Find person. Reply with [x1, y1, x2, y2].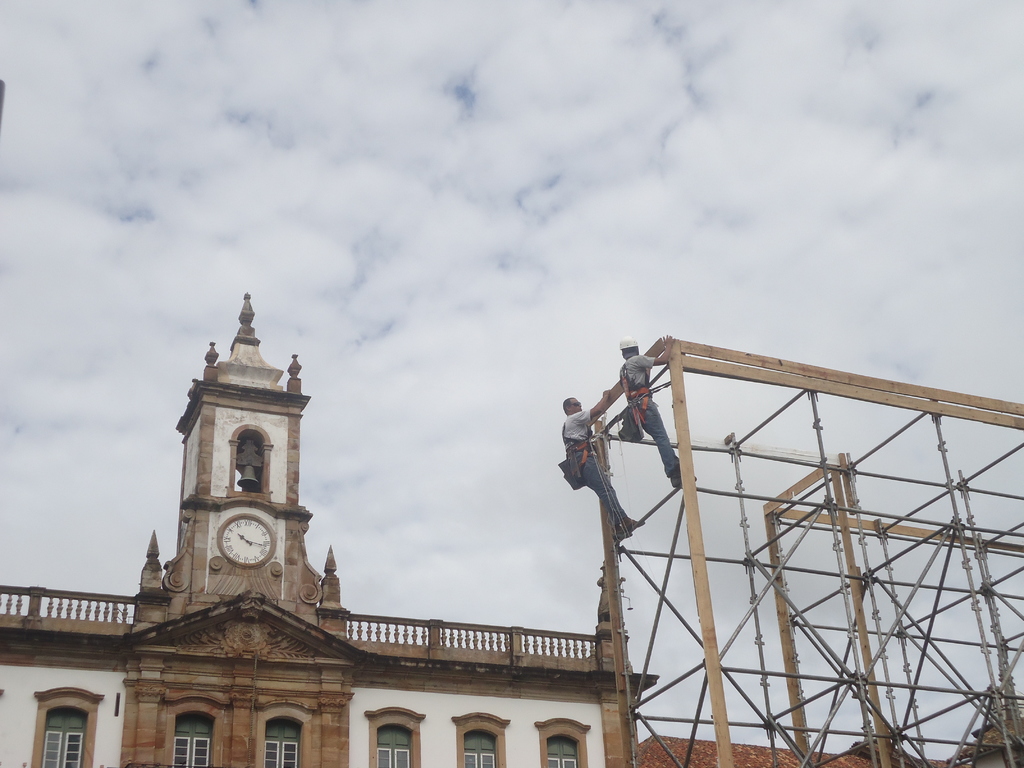
[556, 387, 646, 545].
